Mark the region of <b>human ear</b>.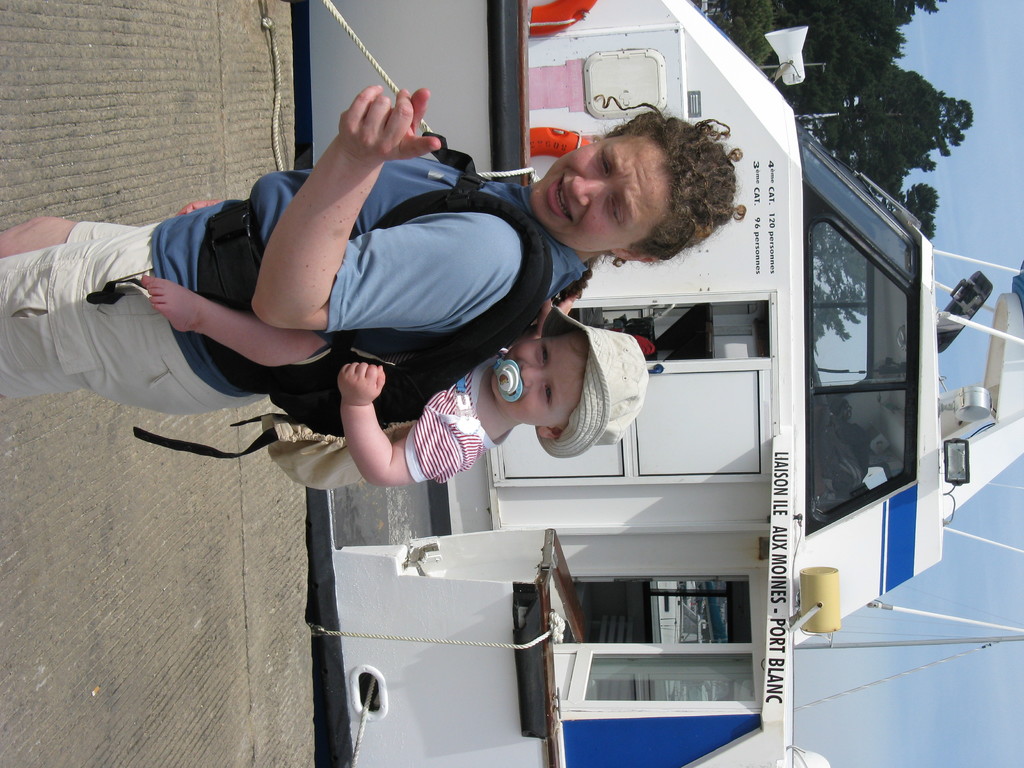
Region: box(613, 250, 656, 261).
